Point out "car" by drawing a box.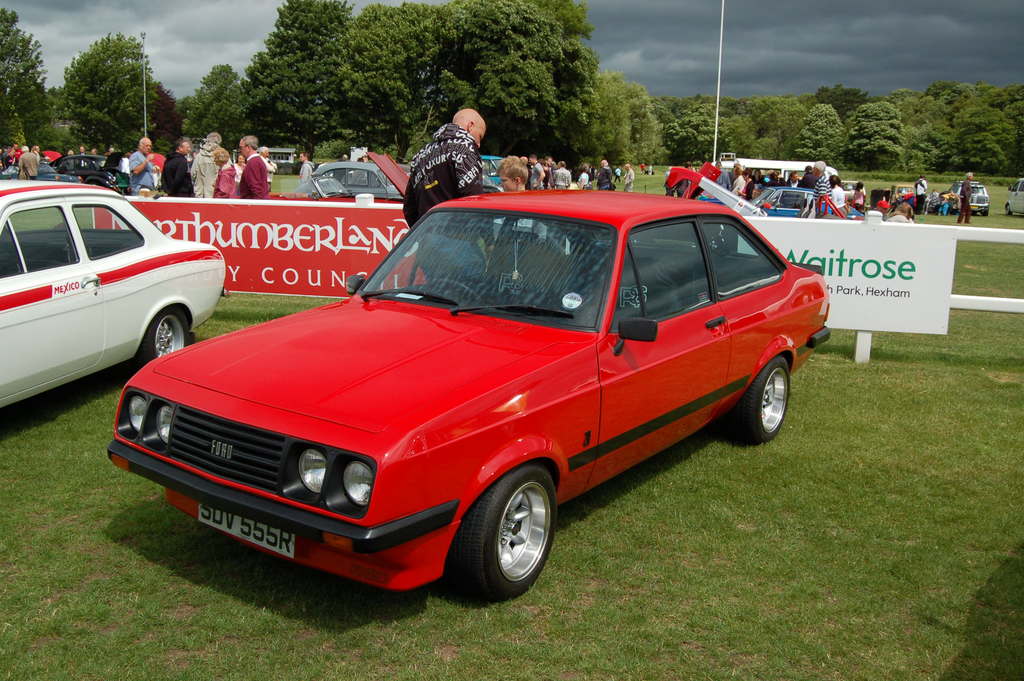
BBox(701, 189, 859, 222).
